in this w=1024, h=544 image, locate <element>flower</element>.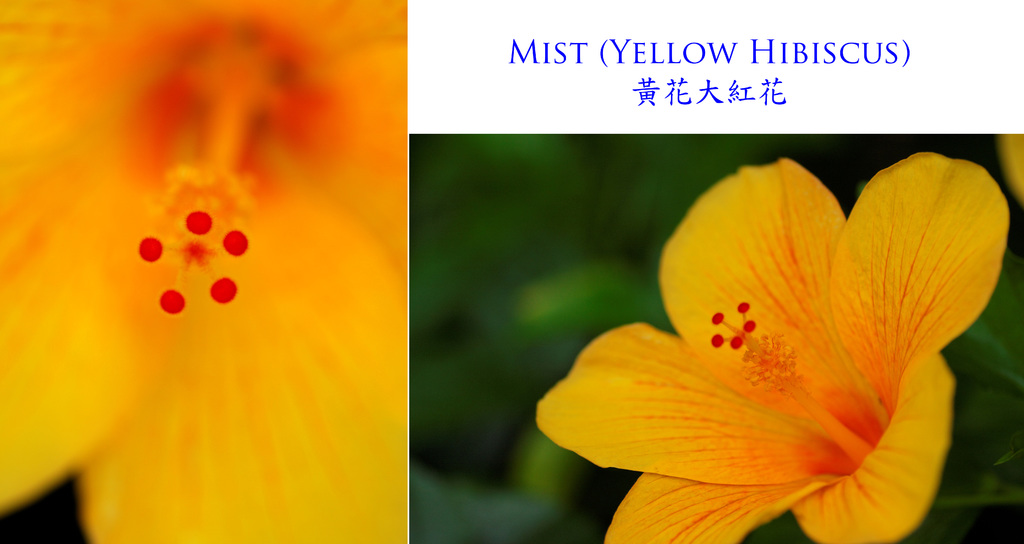
Bounding box: region(0, 0, 409, 543).
